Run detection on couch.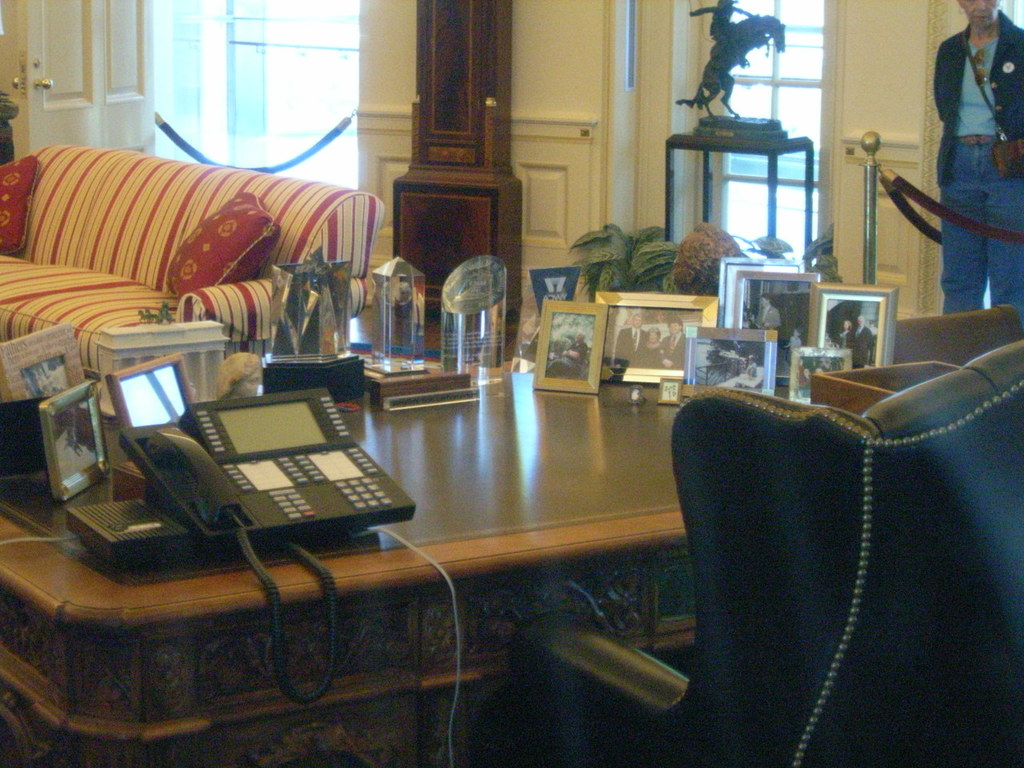
Result: l=642, t=301, r=1012, b=736.
